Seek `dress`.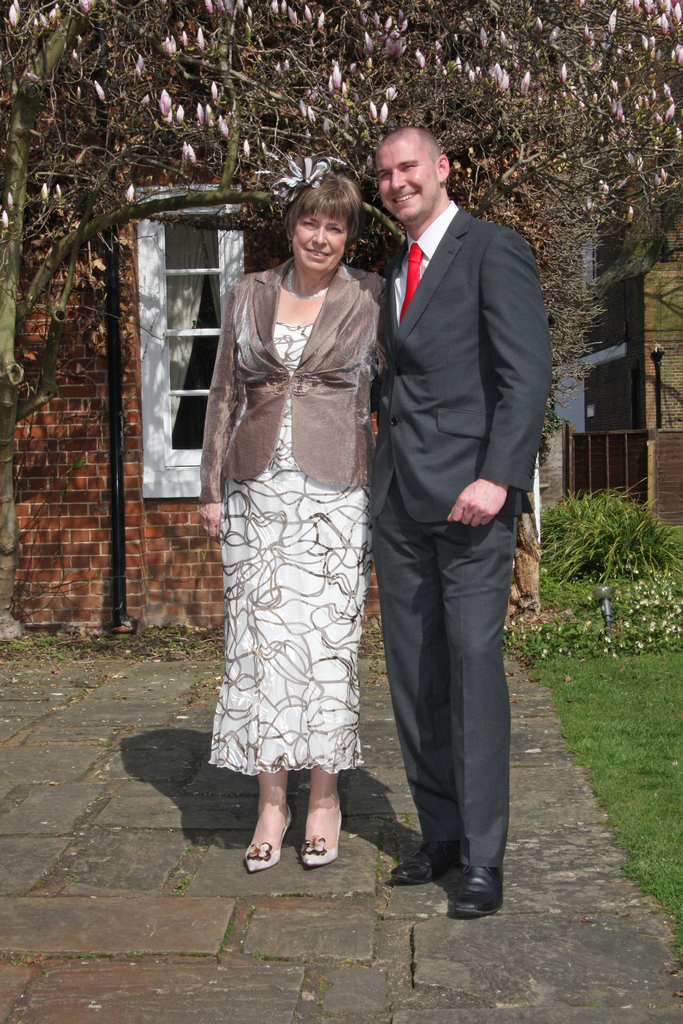
195 258 399 780.
